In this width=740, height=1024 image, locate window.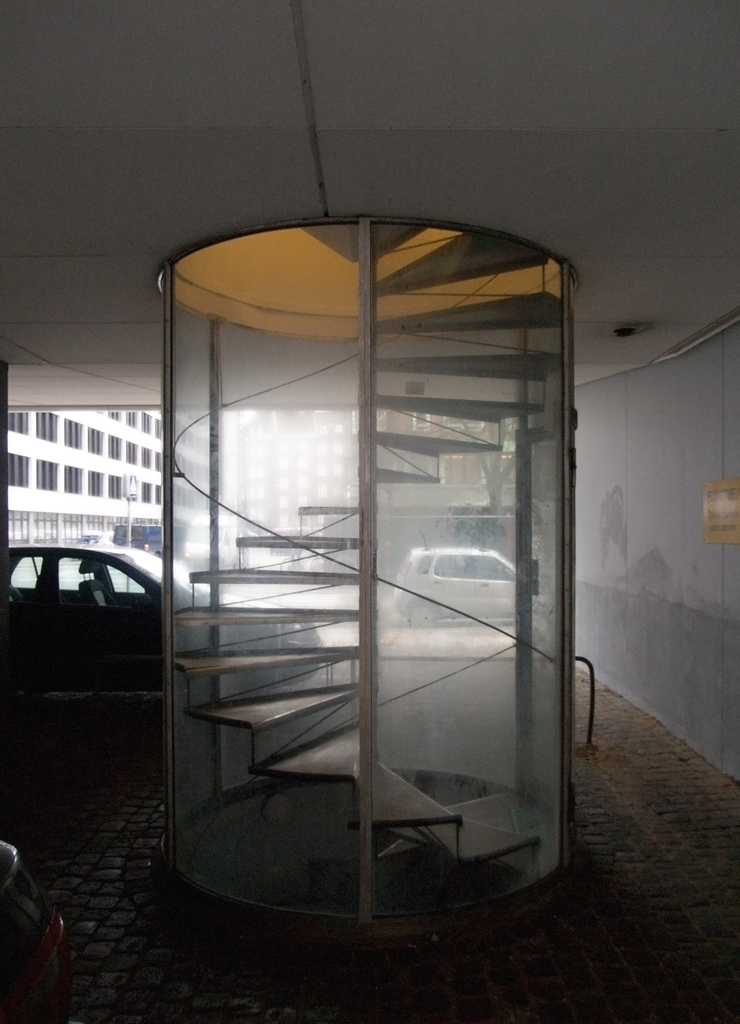
Bounding box: (x1=99, y1=406, x2=163, y2=440).
